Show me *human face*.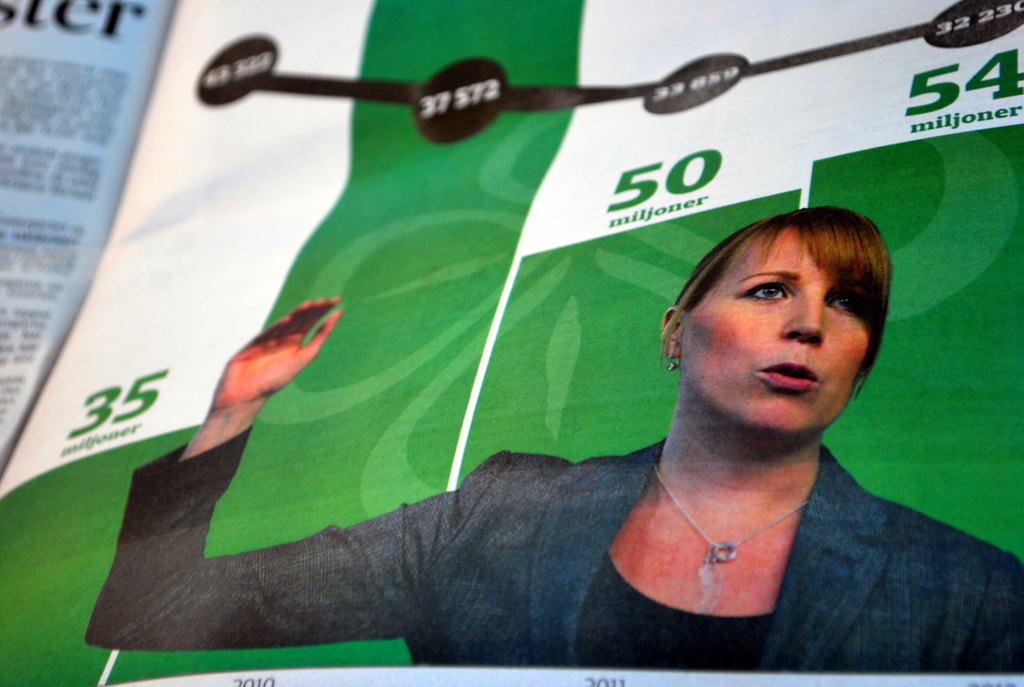
*human face* is here: <region>680, 223, 873, 442</region>.
